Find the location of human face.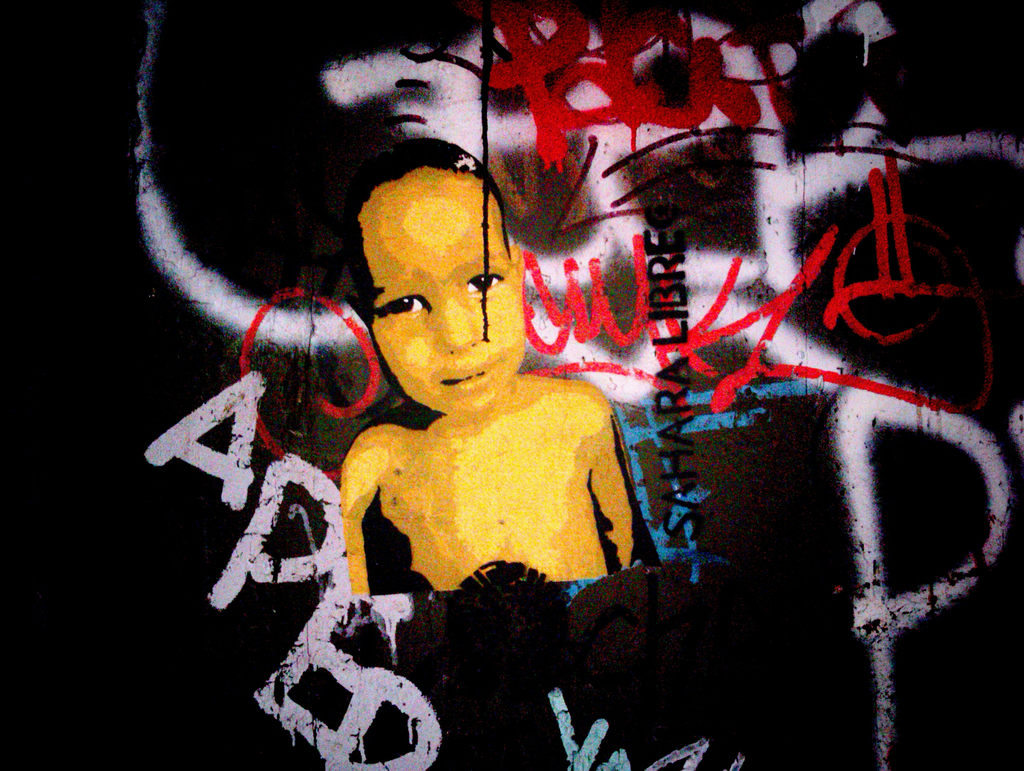
Location: (346,164,532,411).
